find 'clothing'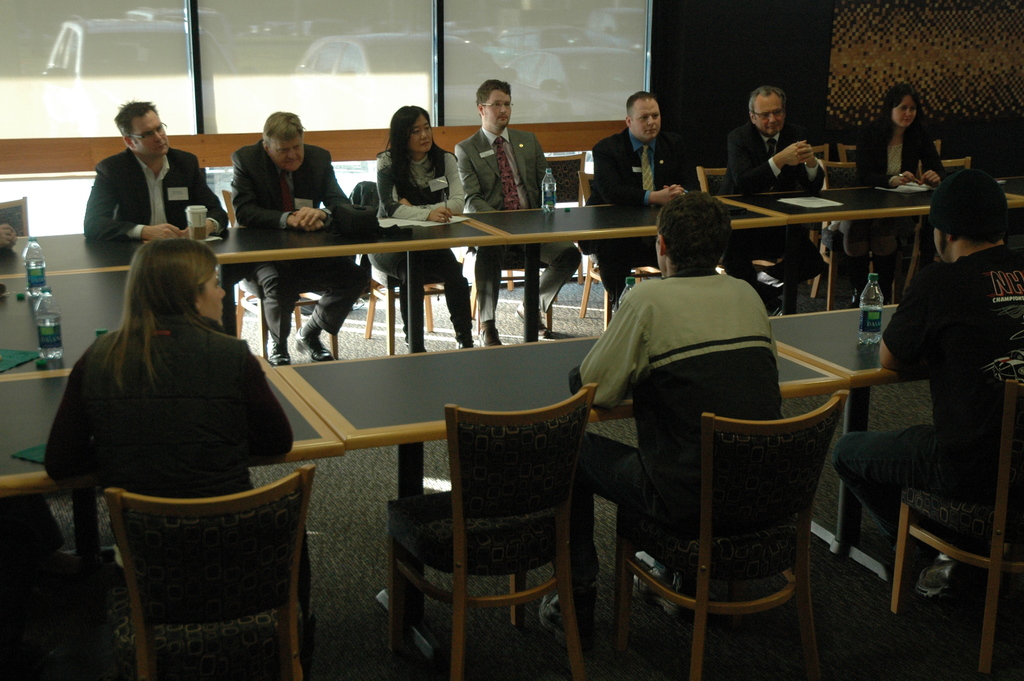
select_region(595, 130, 700, 294)
